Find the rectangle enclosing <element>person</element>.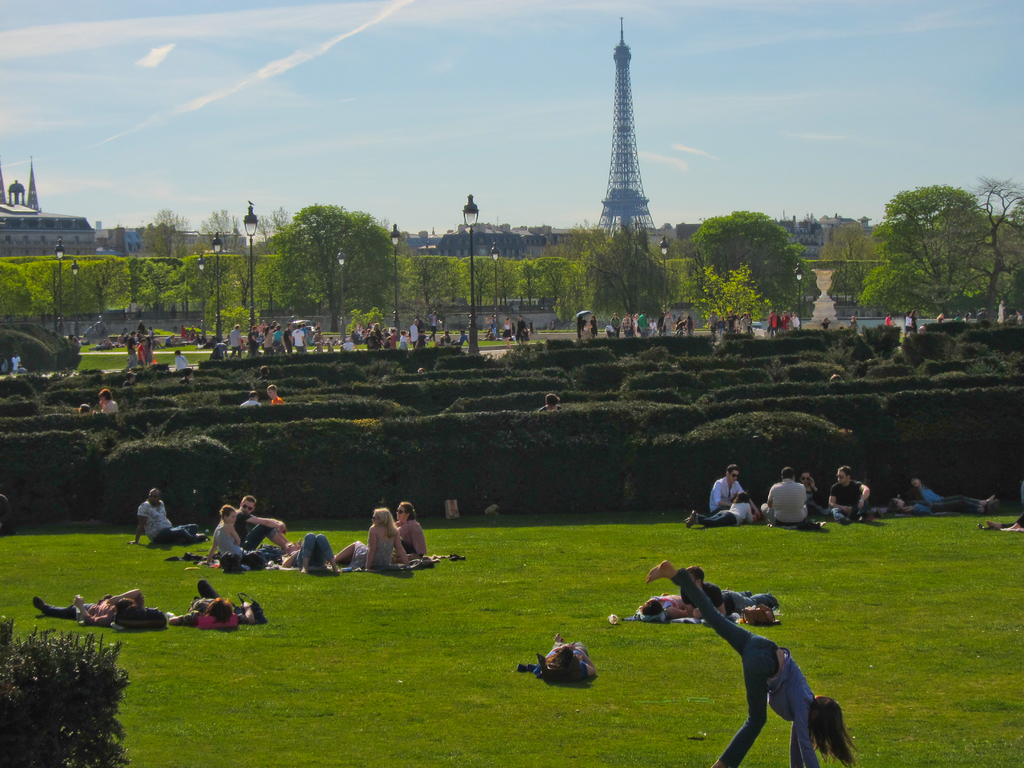
Rect(676, 554, 844, 754).
